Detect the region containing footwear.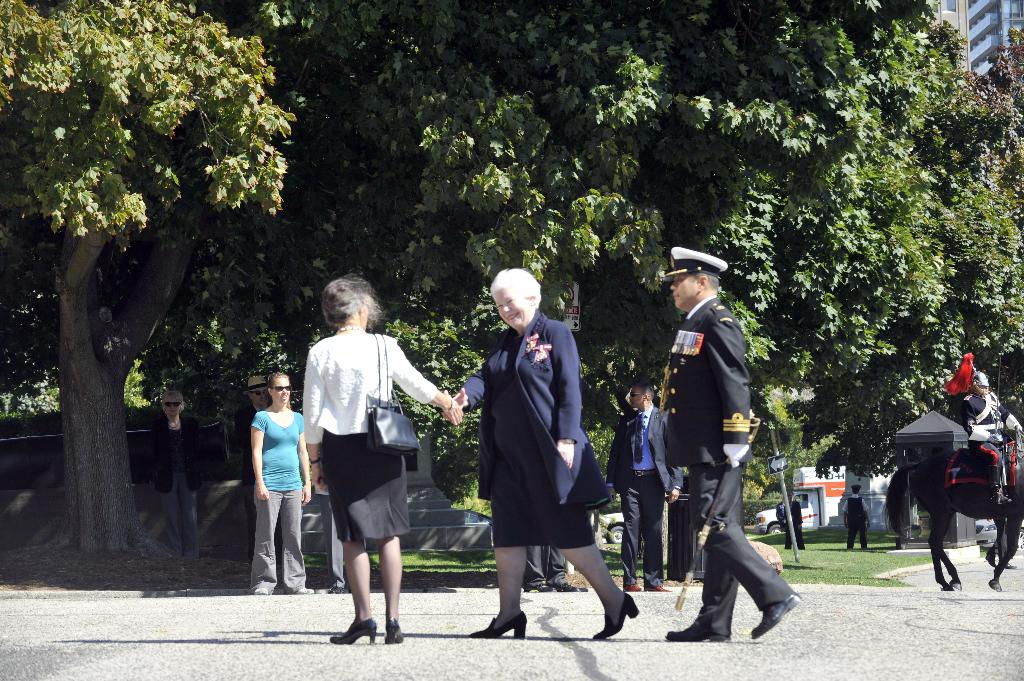
624/584/643/593.
